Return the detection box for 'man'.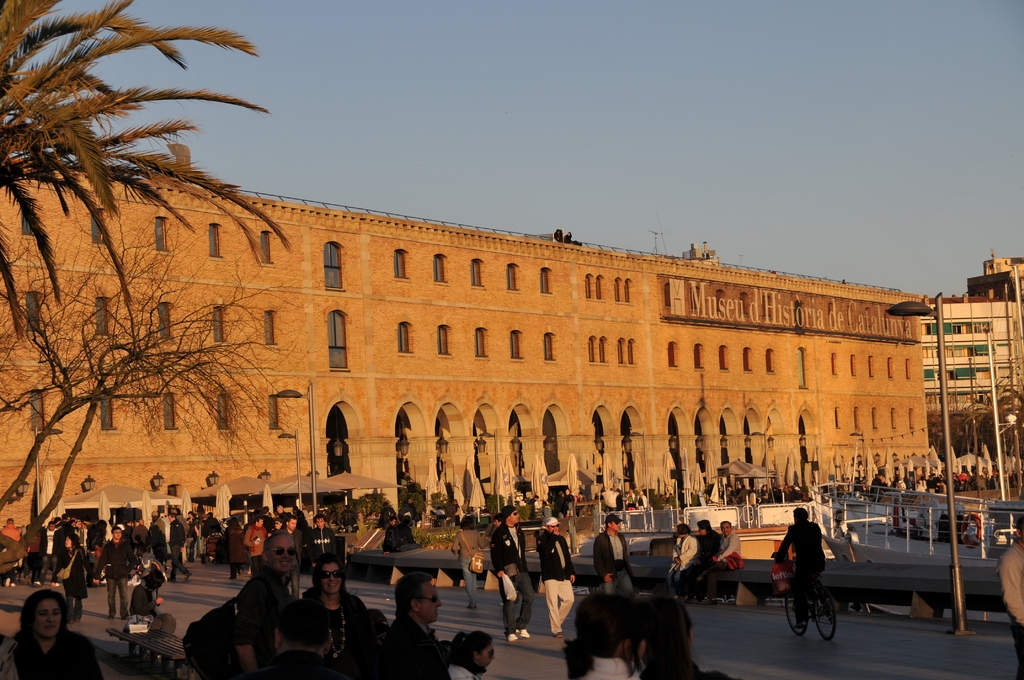
[x1=708, y1=519, x2=745, y2=597].
